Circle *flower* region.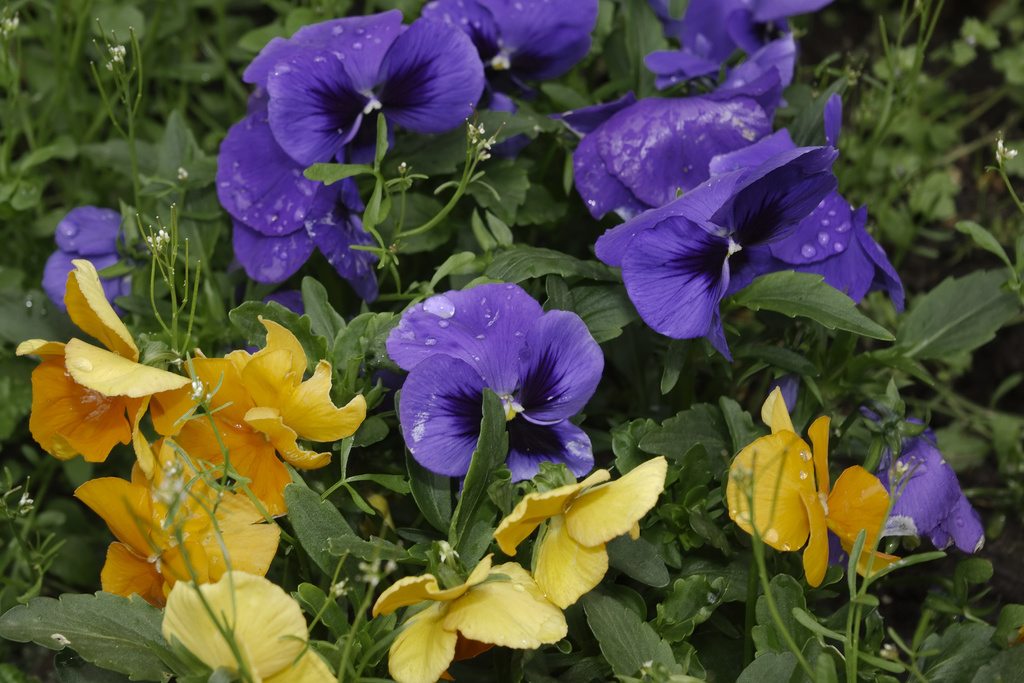
Region: rect(726, 390, 908, 594).
